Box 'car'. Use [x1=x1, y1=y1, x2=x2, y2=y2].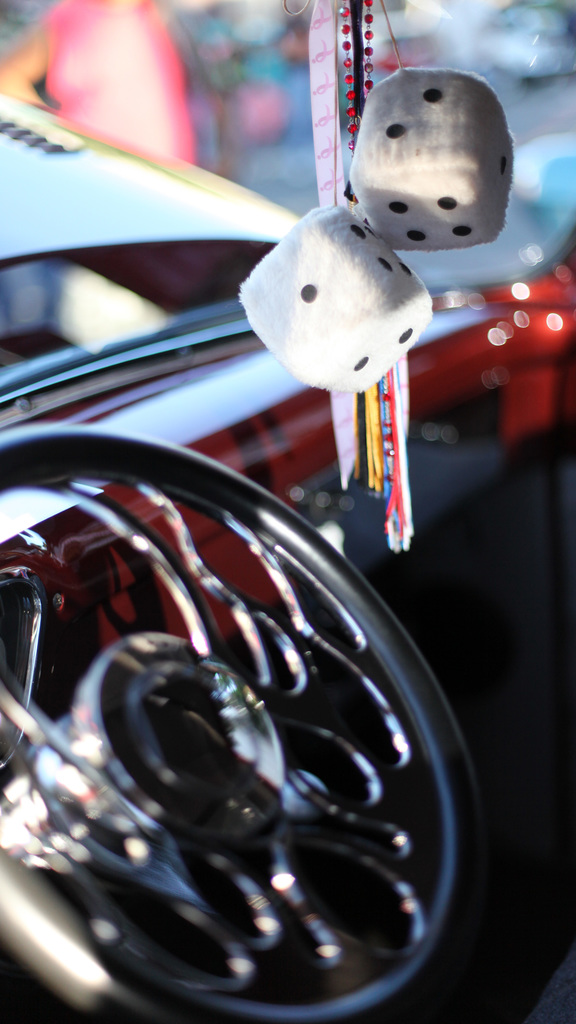
[x1=0, y1=0, x2=575, y2=1023].
